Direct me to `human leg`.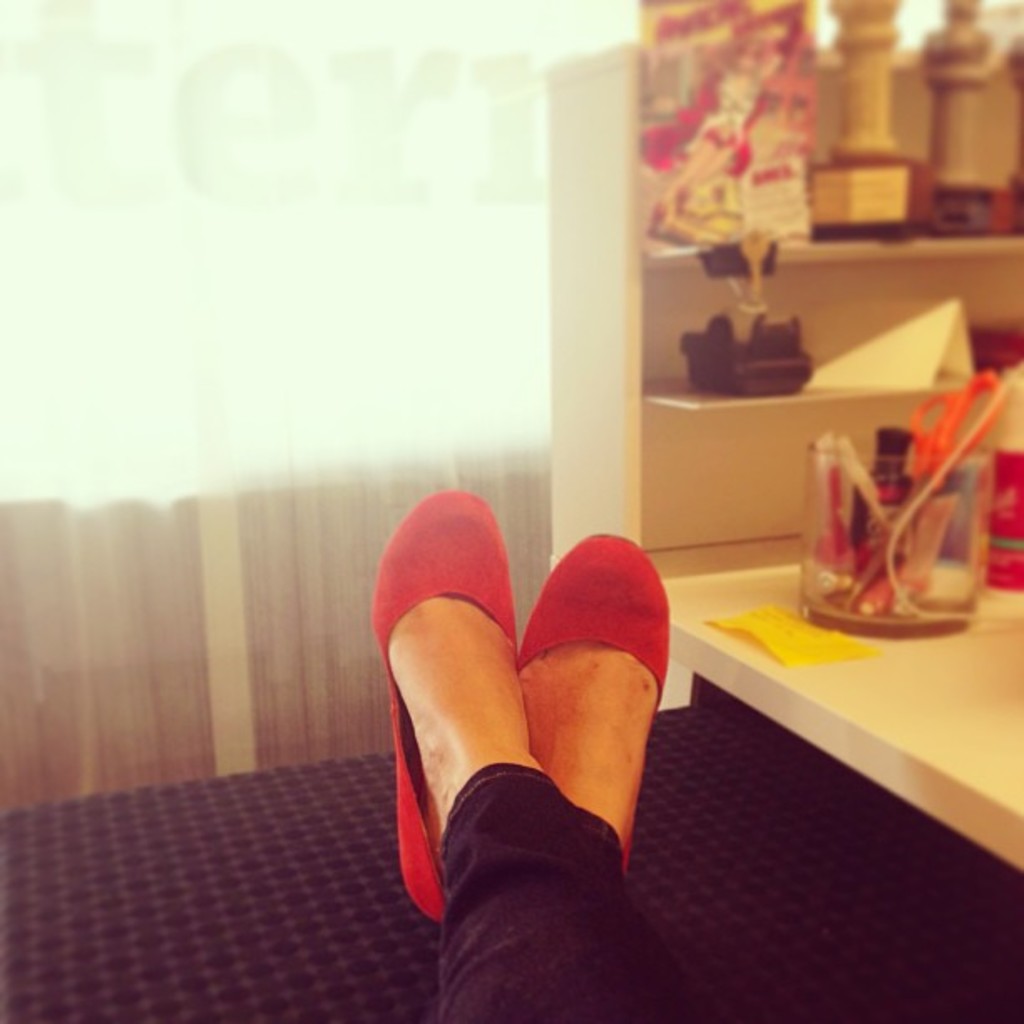
Direction: (514,535,669,872).
